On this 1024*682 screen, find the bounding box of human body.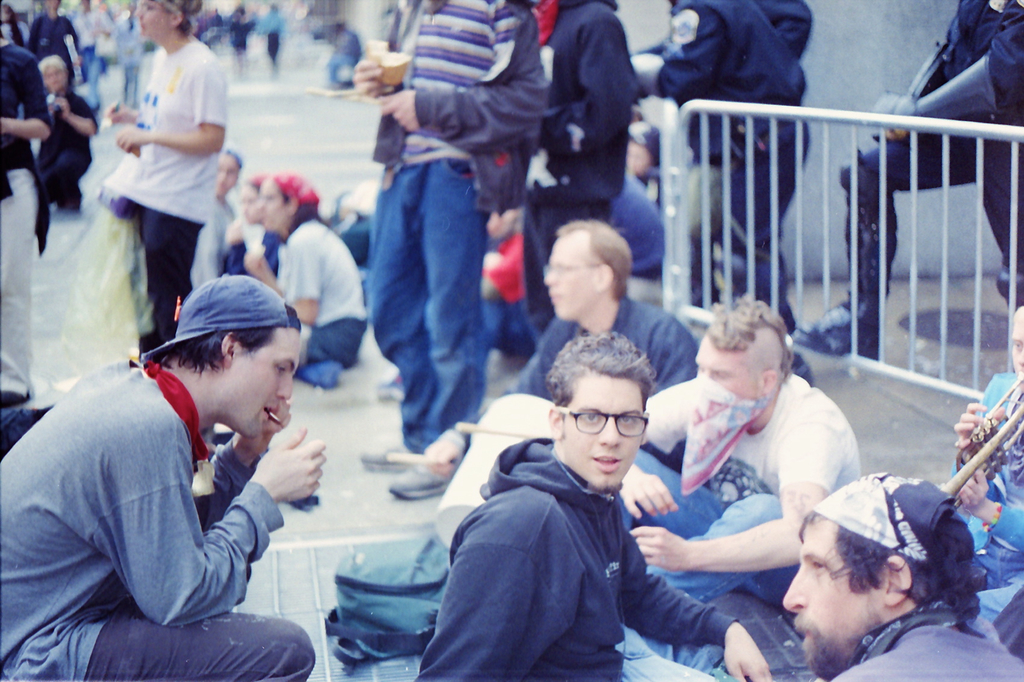
Bounding box: 0:275:333:681.
